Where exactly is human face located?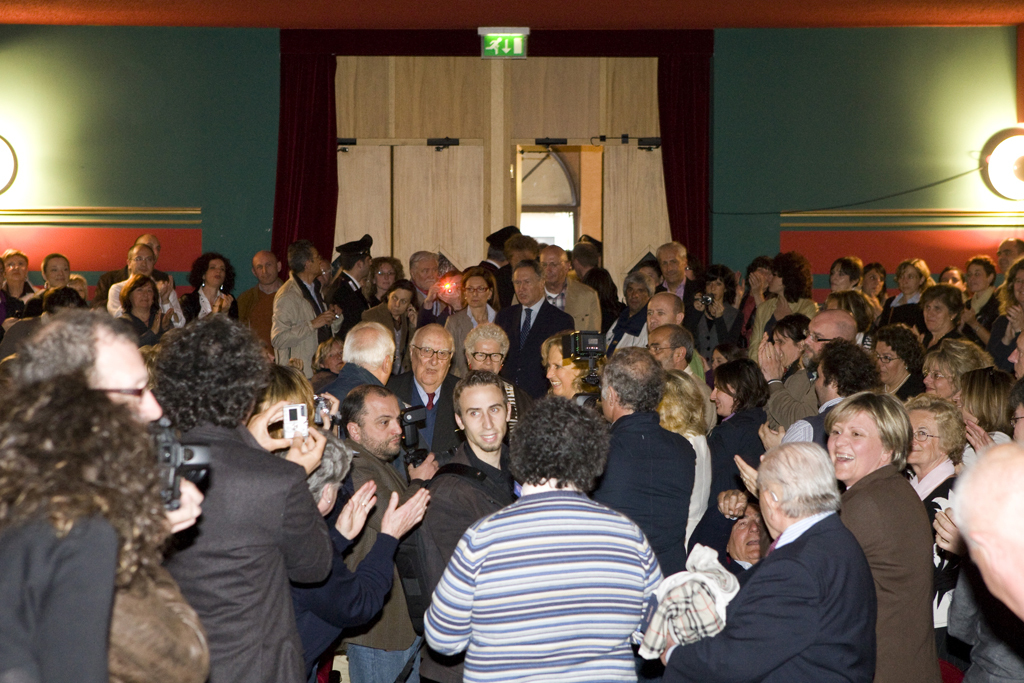
Its bounding box is region(711, 378, 735, 414).
